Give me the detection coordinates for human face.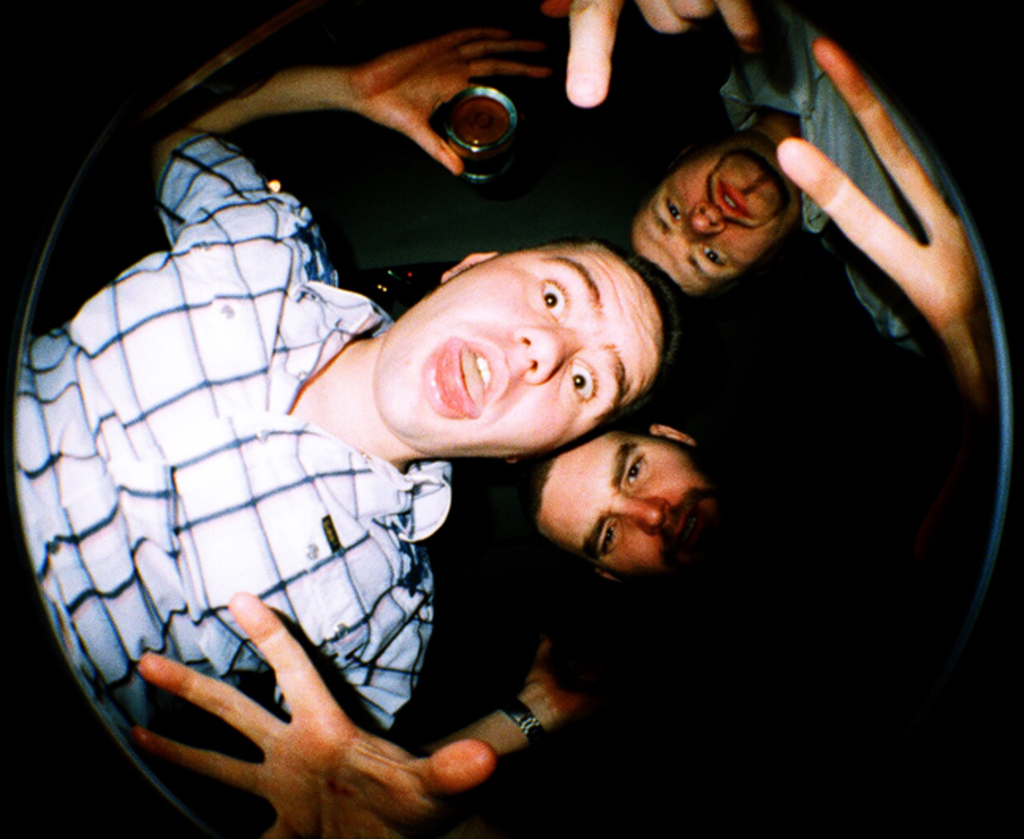
538 429 717 573.
